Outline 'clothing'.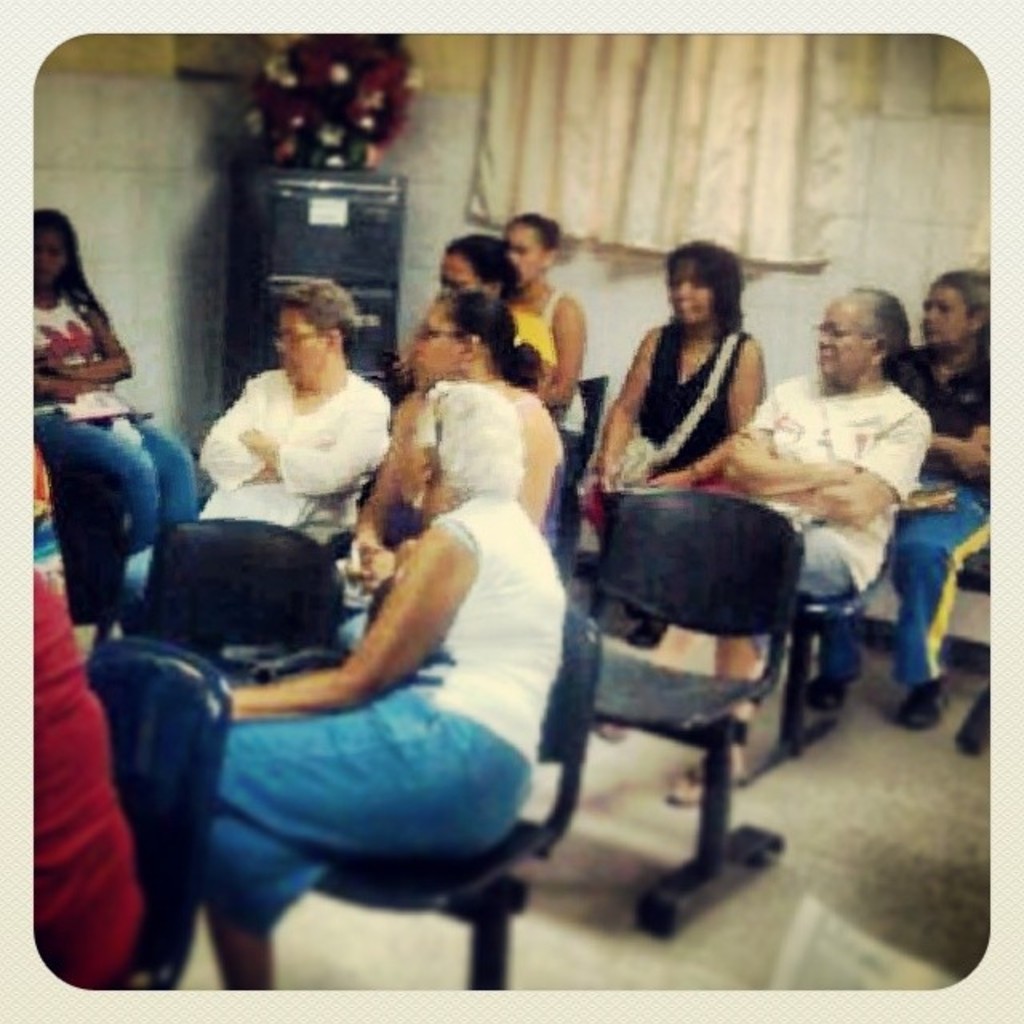
Outline: bbox=(707, 373, 928, 656).
